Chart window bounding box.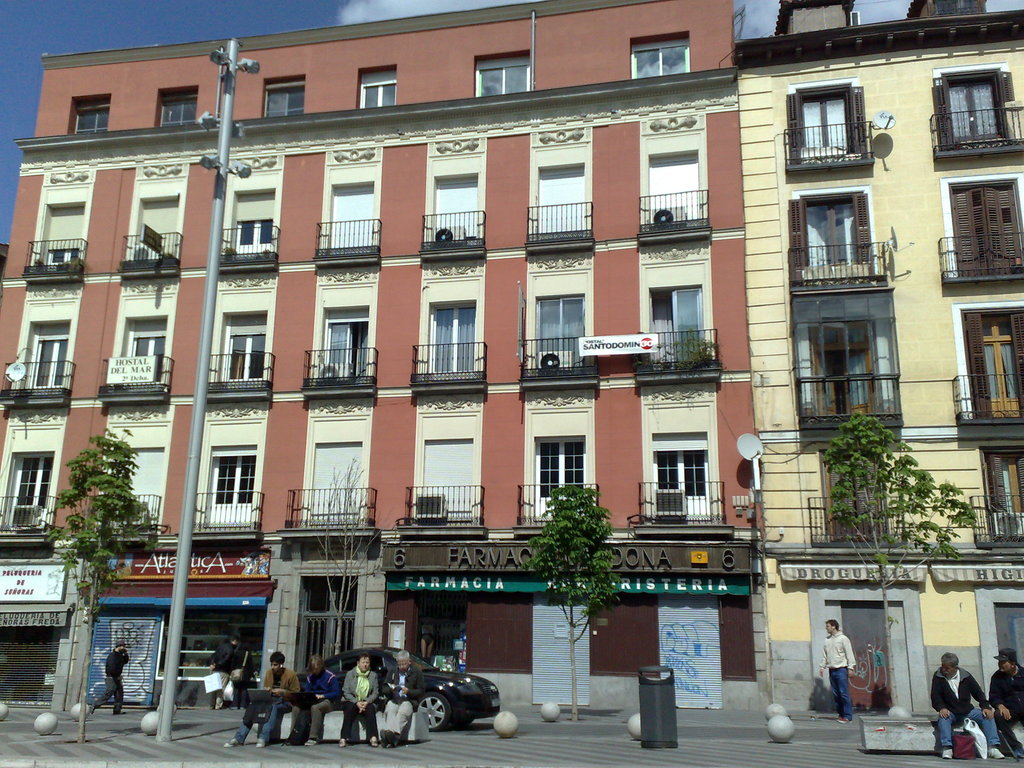
Charted: box=[69, 100, 106, 132].
